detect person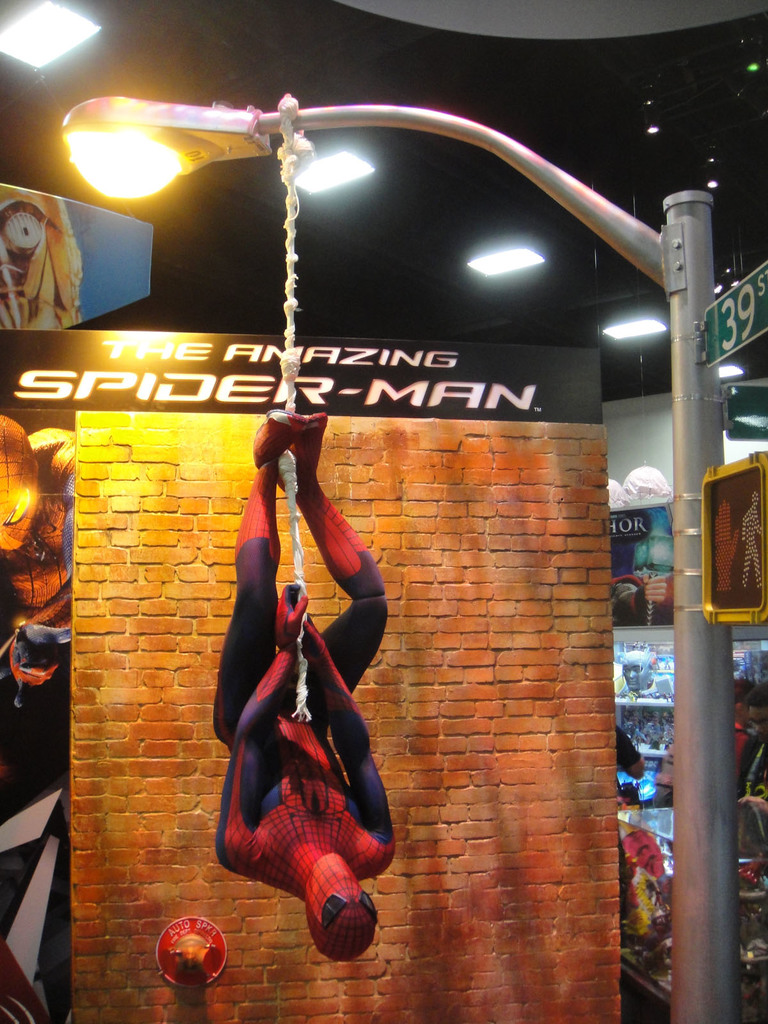
x1=728, y1=676, x2=748, y2=806
